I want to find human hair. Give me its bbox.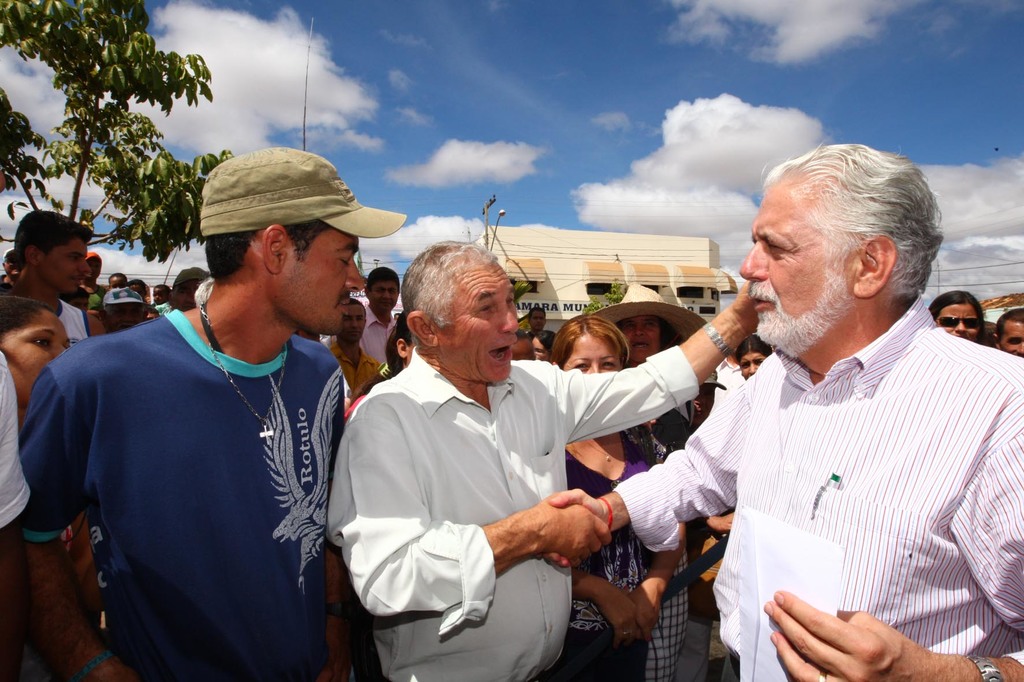
748, 143, 933, 307.
